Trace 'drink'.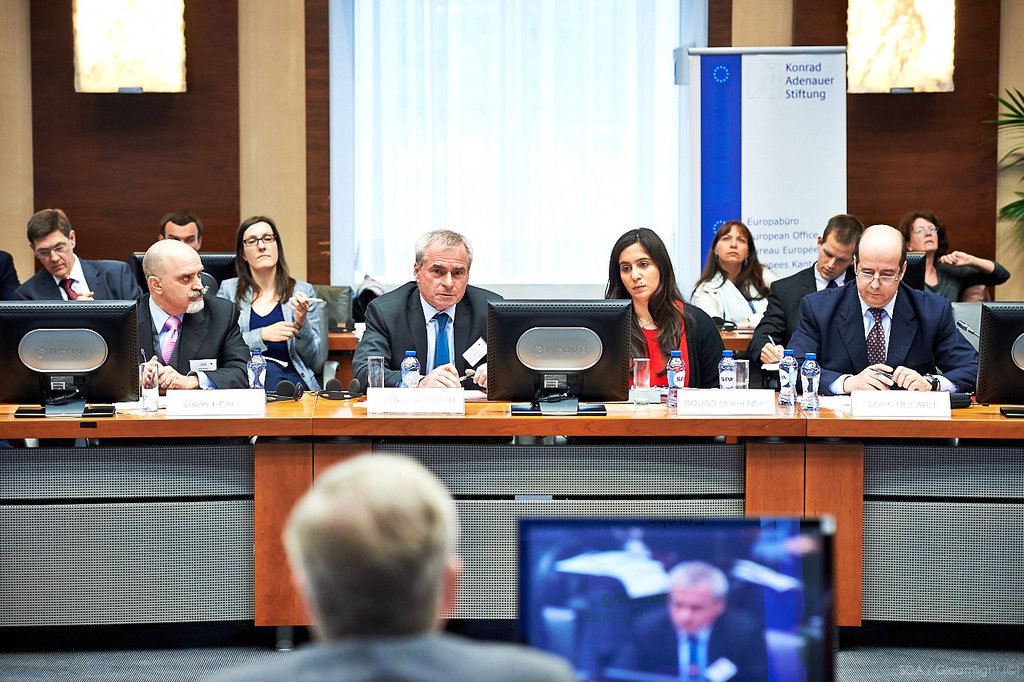
Traced to x1=801 y1=361 x2=817 y2=409.
